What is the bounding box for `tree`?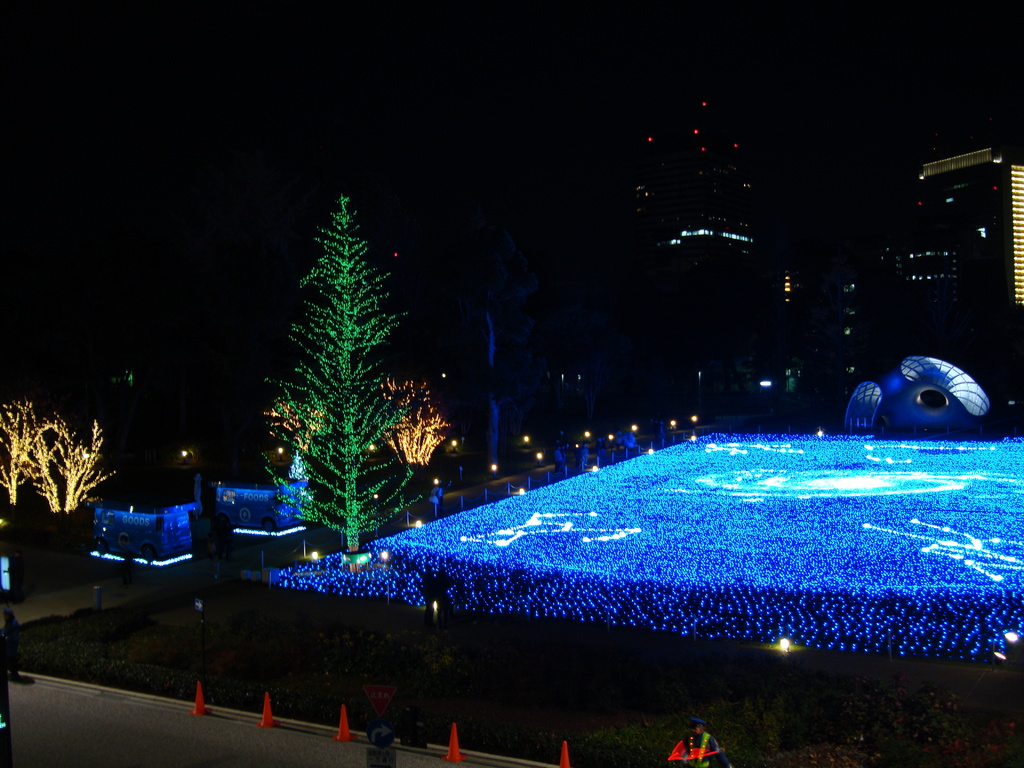
bbox(262, 394, 324, 452).
